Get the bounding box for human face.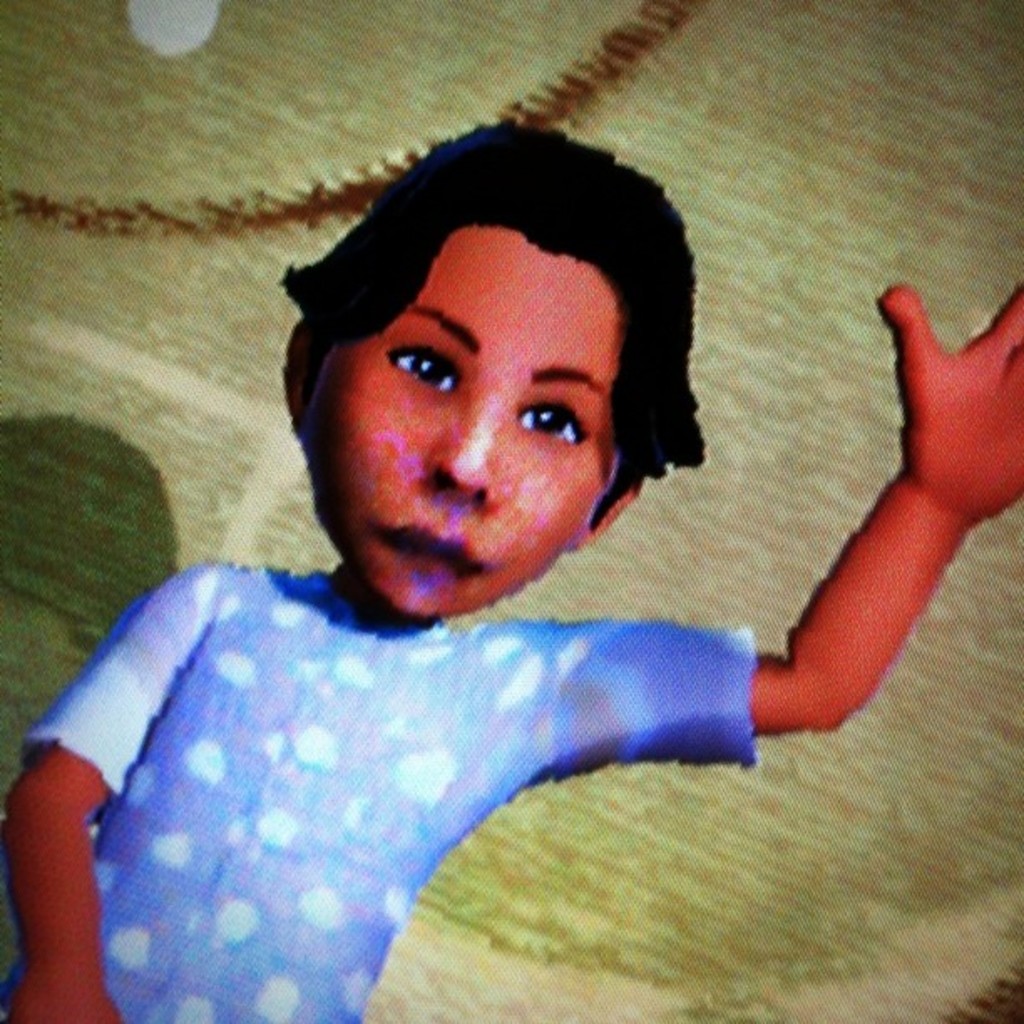
bbox(296, 223, 631, 621).
